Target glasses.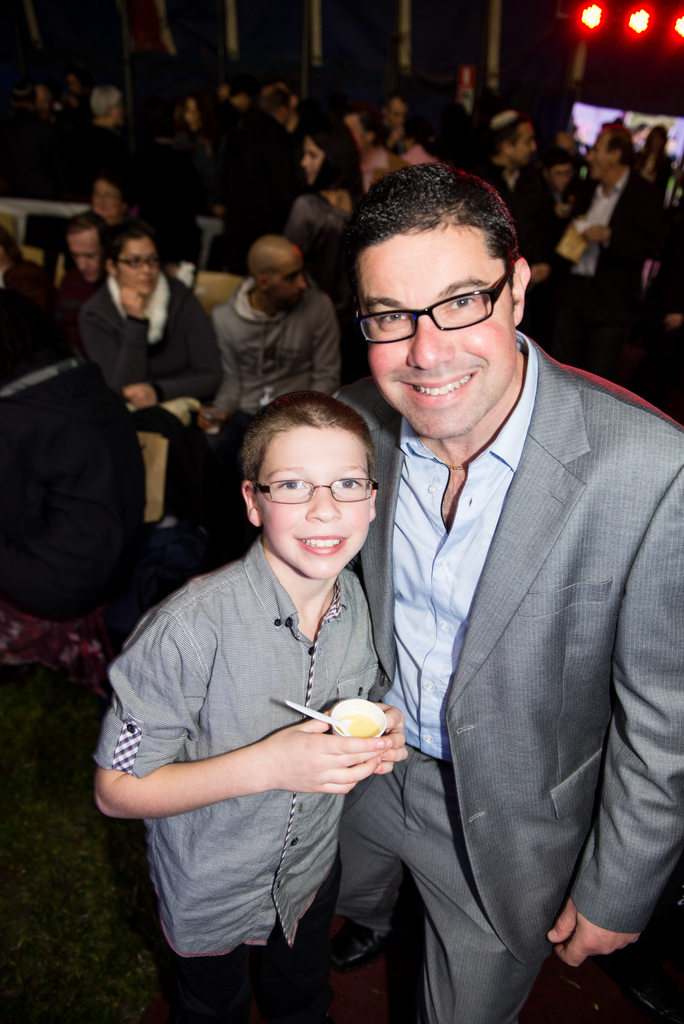
Target region: select_region(356, 267, 512, 343).
